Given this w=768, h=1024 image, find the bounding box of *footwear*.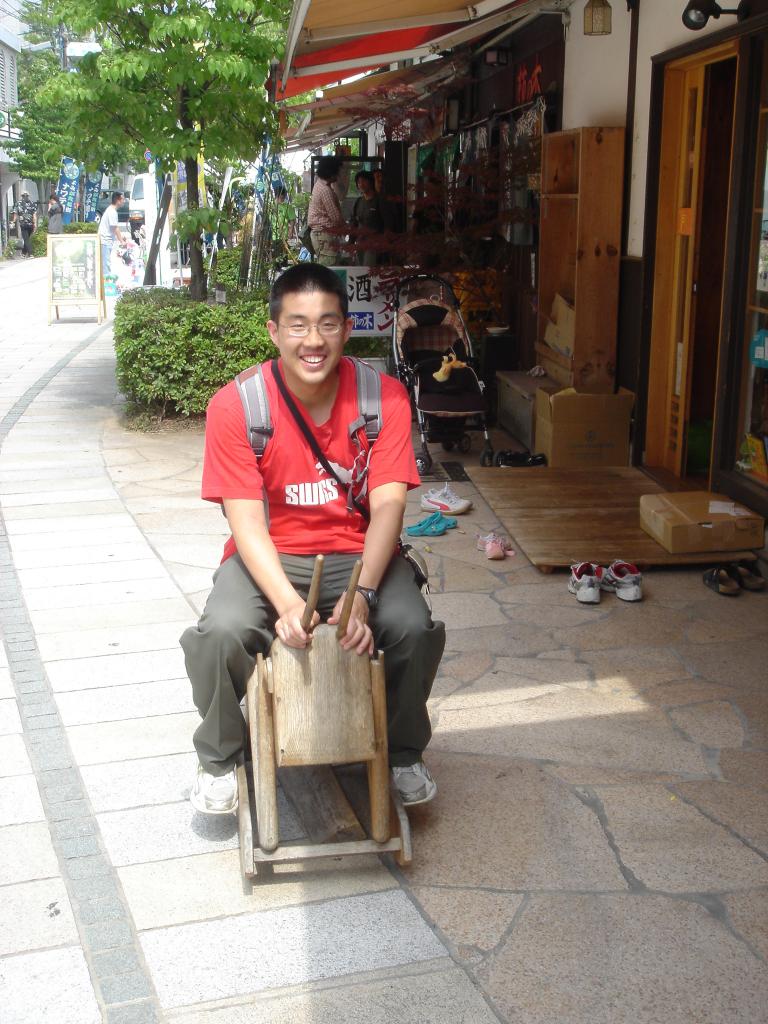
(700, 559, 744, 599).
